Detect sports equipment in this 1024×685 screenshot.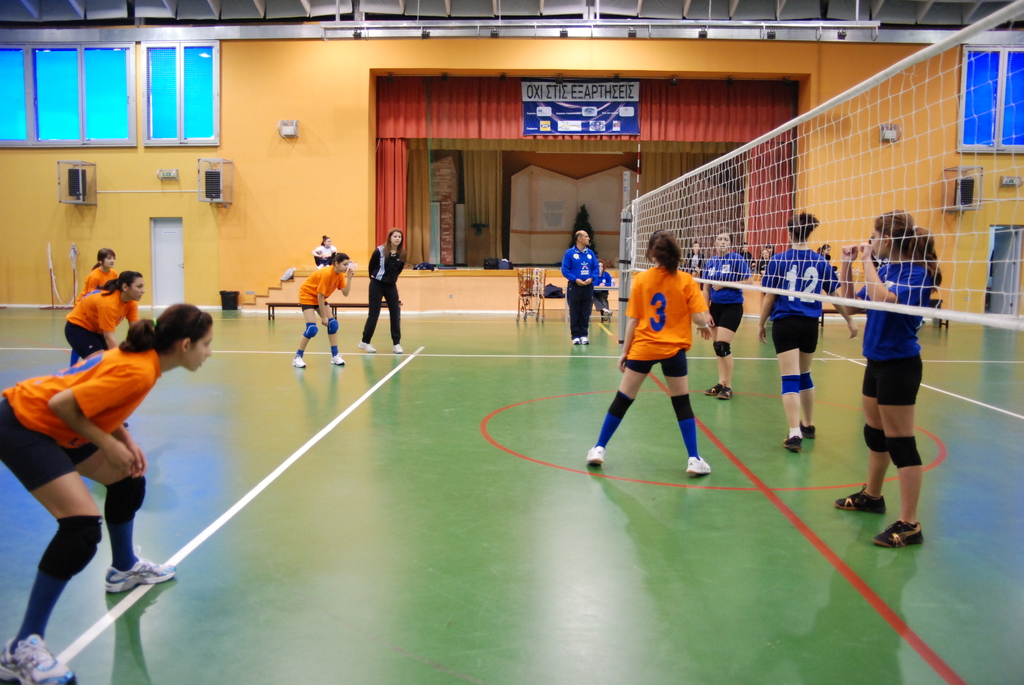
Detection: {"left": 626, "top": 0, "right": 1023, "bottom": 332}.
